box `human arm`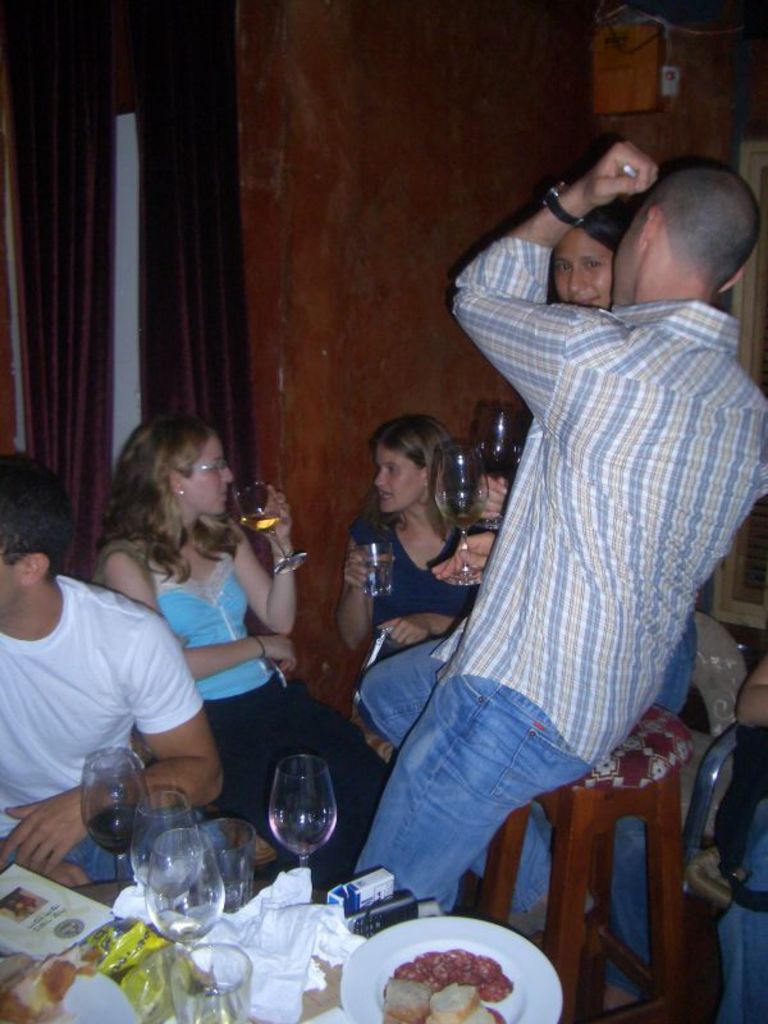
[0,609,234,884]
